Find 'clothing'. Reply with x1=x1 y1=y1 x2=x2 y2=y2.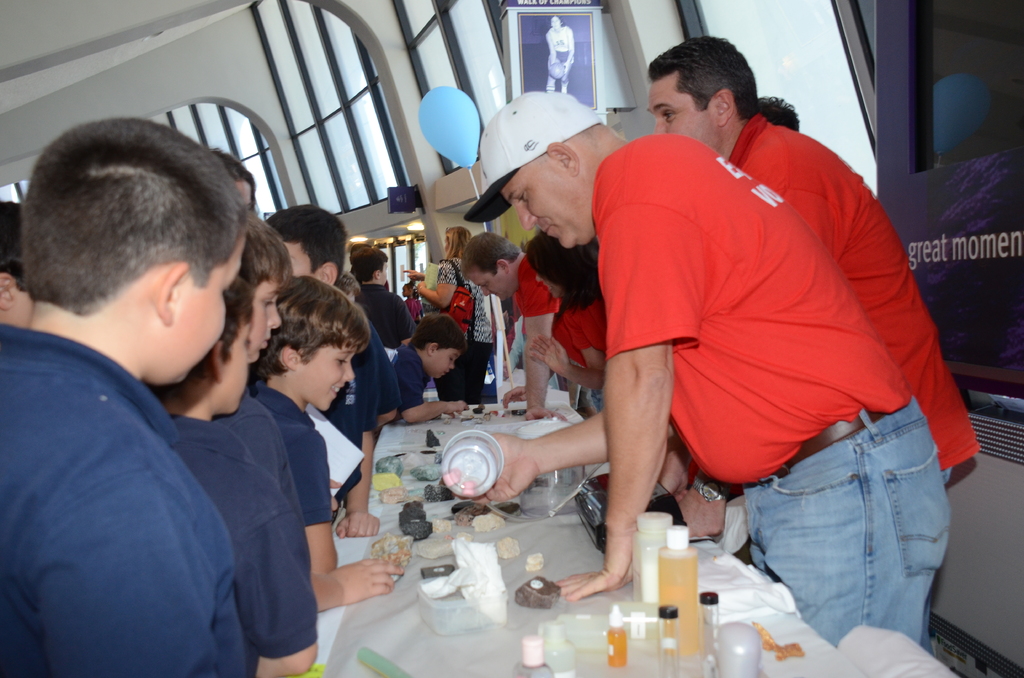
x1=513 y1=246 x2=595 y2=398.
